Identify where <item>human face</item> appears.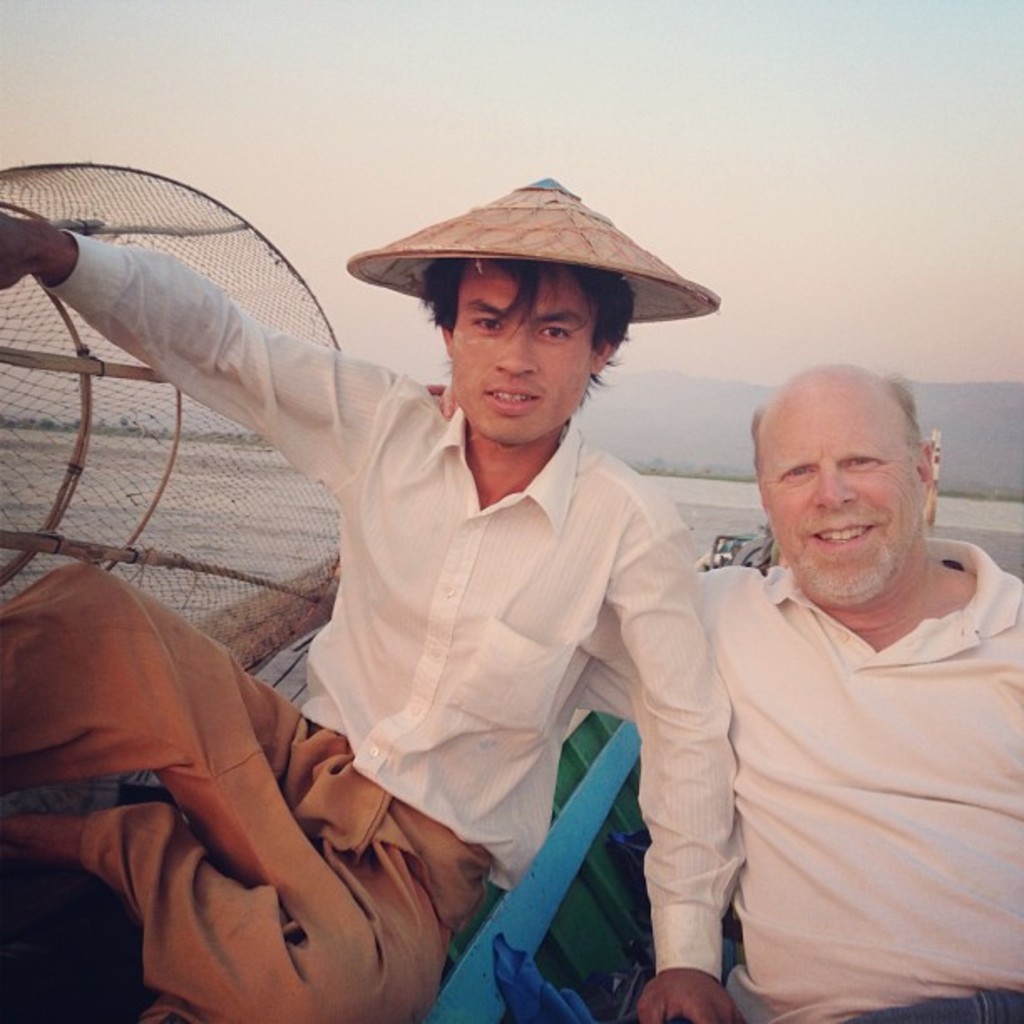
Appears at locate(756, 381, 917, 604).
